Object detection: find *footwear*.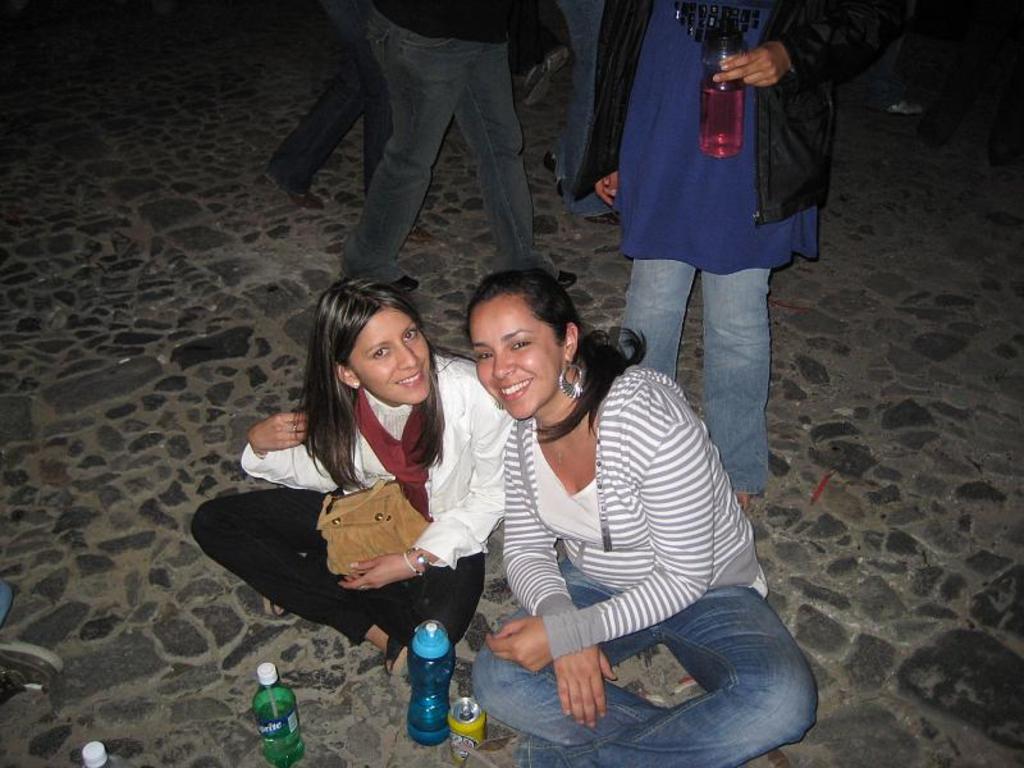
rect(293, 192, 324, 210).
